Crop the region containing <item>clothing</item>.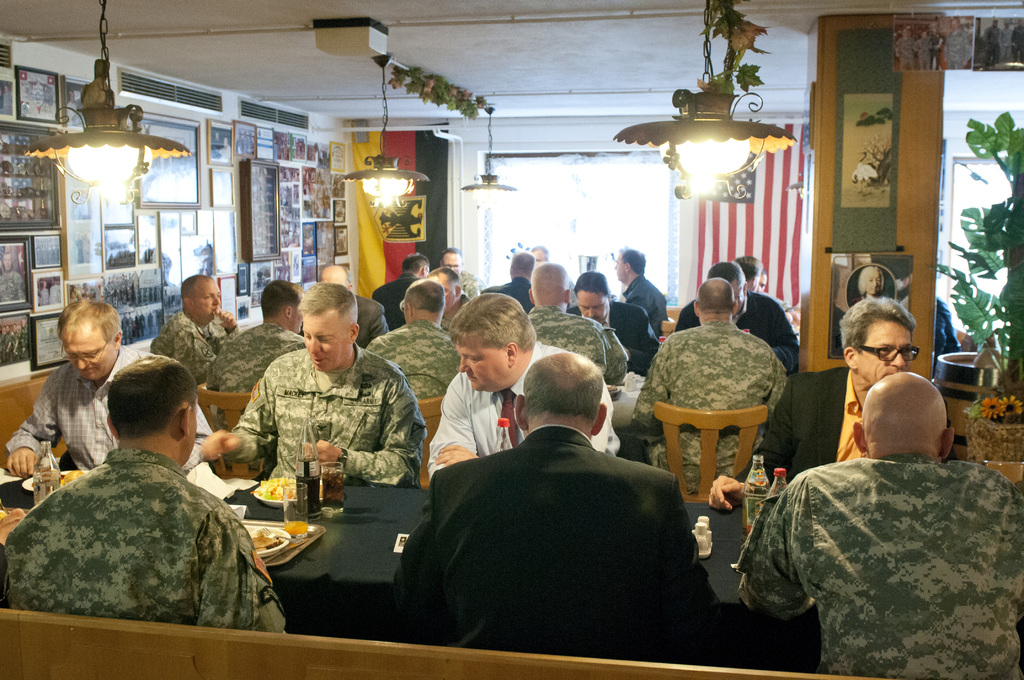
Crop region: <box>528,304,630,386</box>.
